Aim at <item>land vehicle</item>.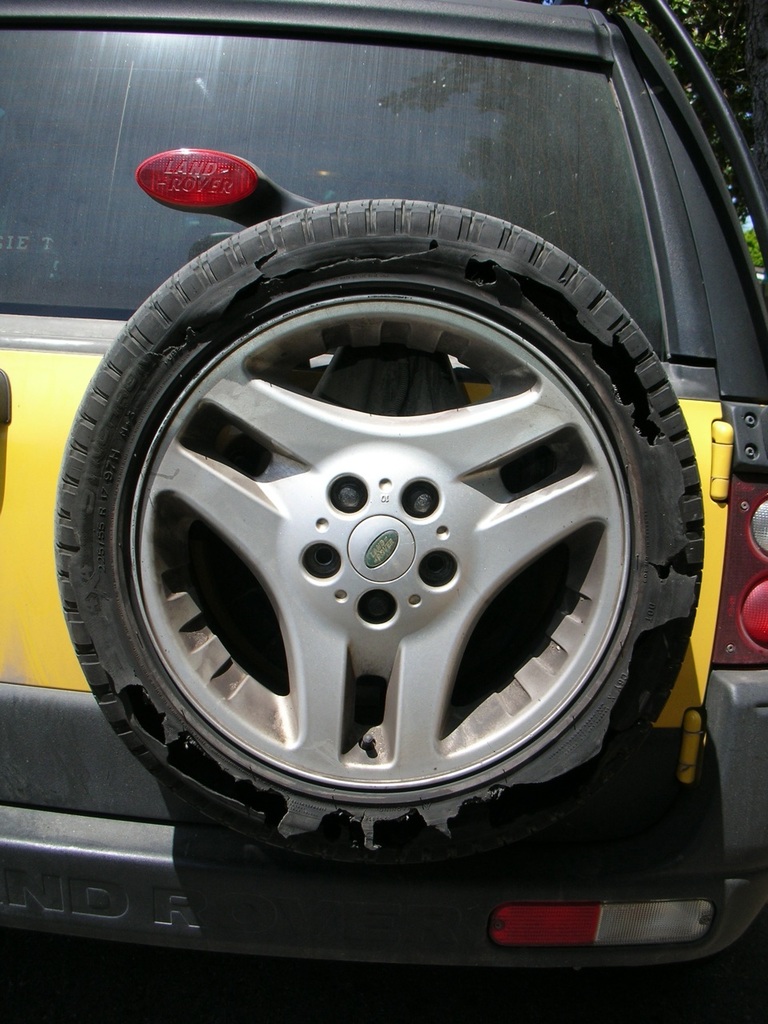
Aimed at bbox=(28, 111, 767, 992).
